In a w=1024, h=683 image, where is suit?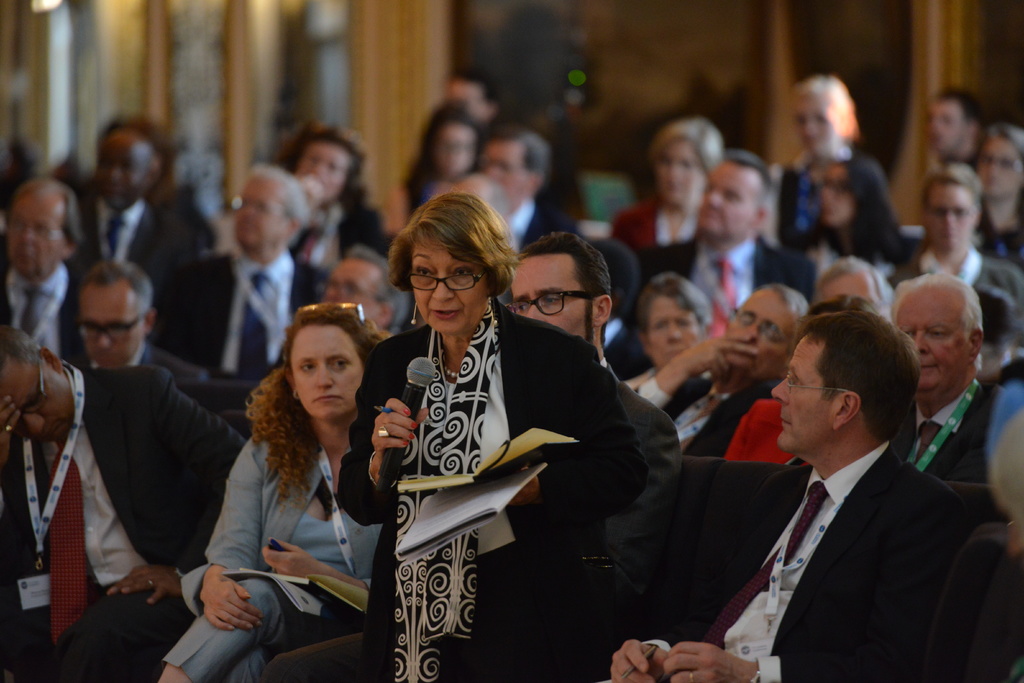
125, 341, 207, 409.
